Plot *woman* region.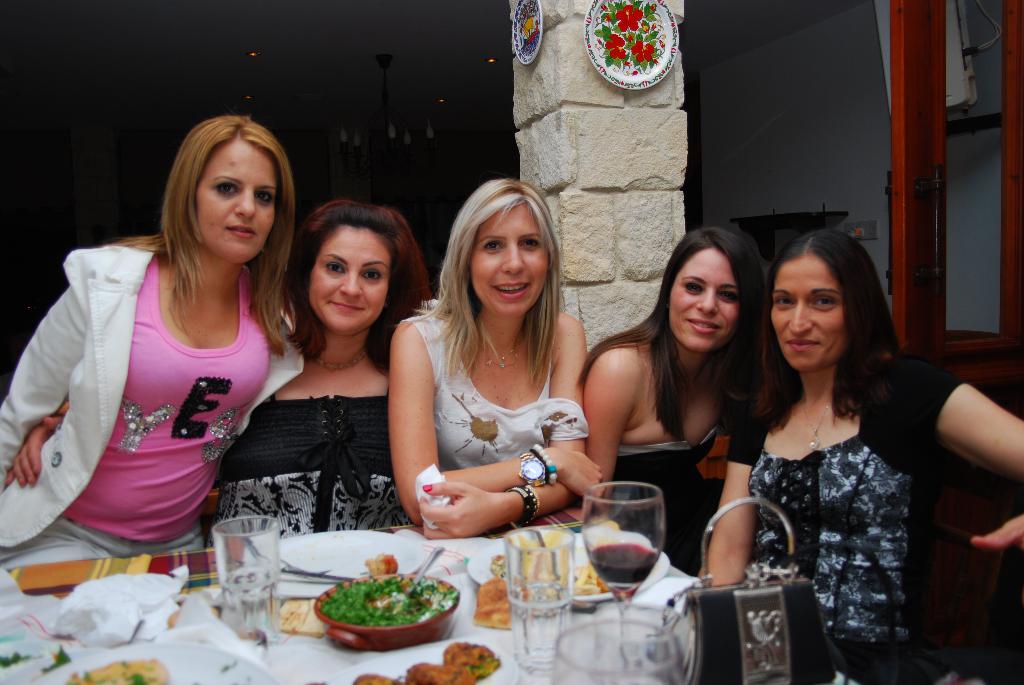
Plotted at <bbox>383, 173, 594, 527</bbox>.
